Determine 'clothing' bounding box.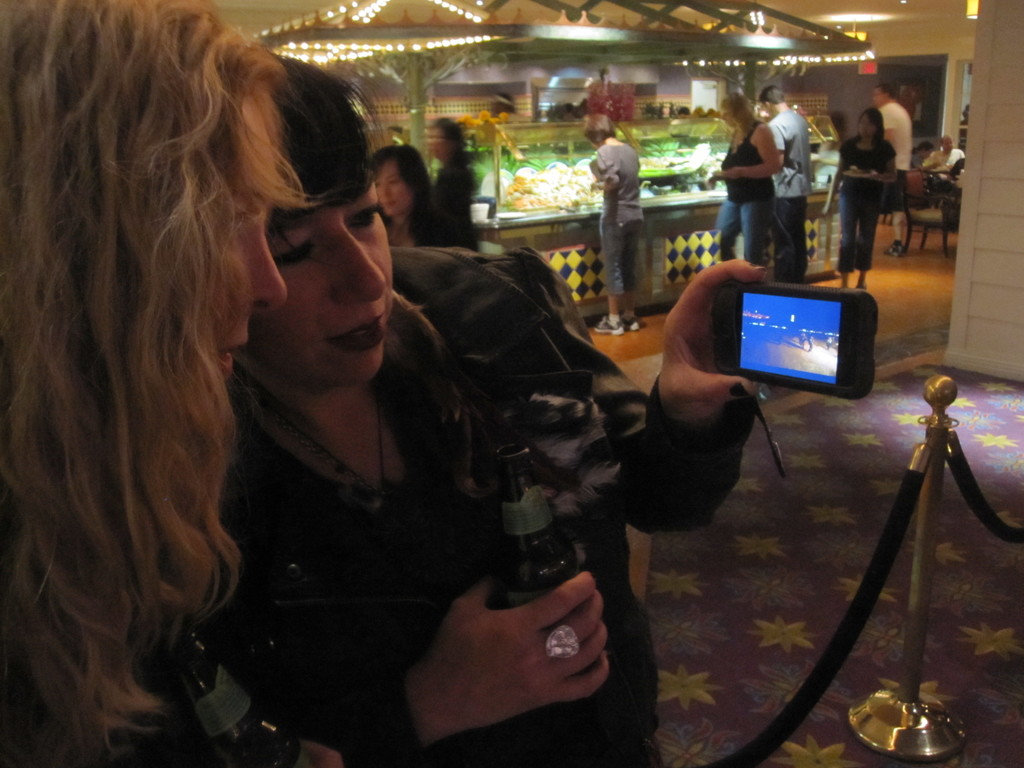
Determined: detection(712, 116, 777, 266).
